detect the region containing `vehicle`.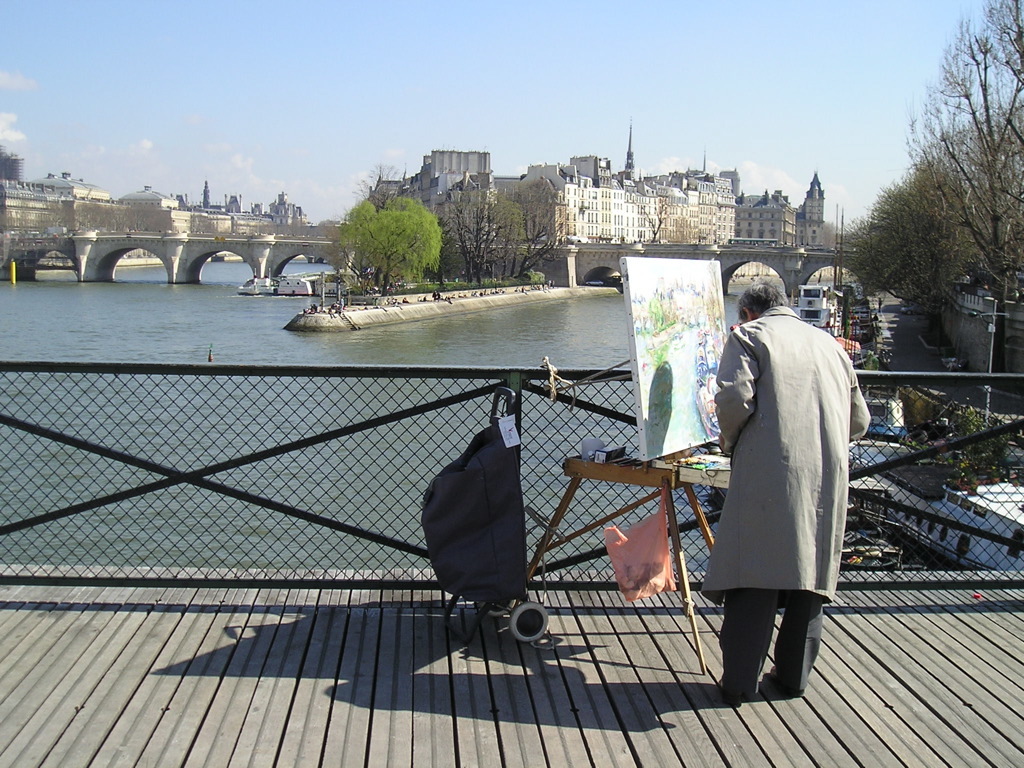
l=849, t=309, r=873, b=325.
